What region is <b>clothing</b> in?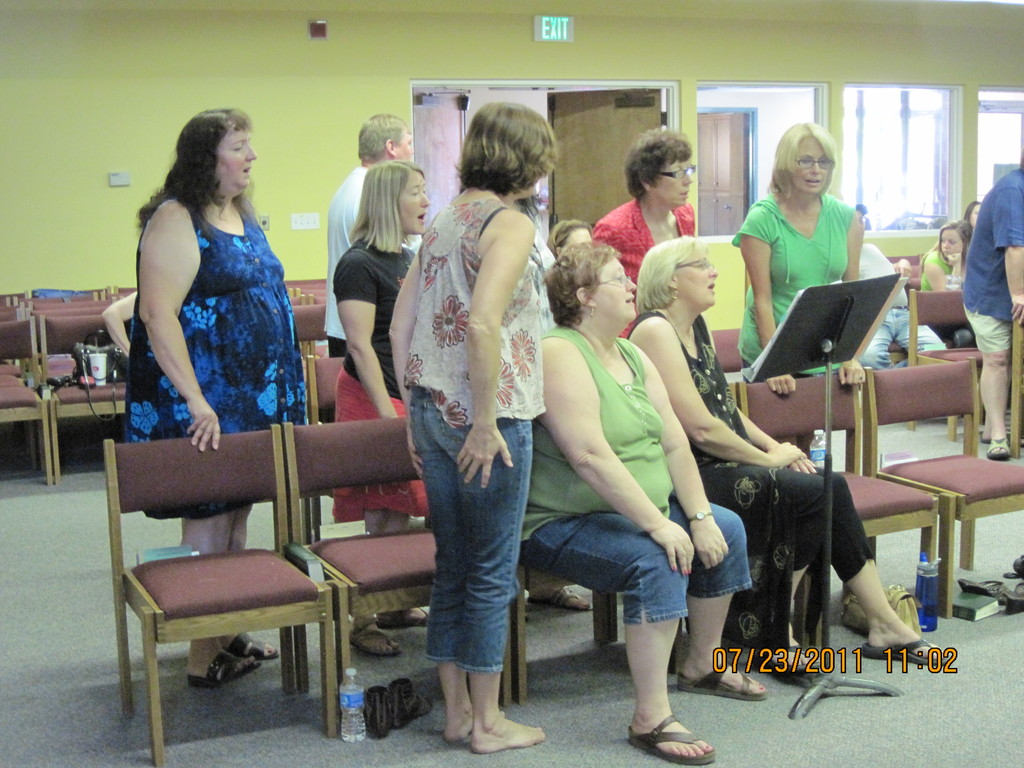
<bbox>404, 184, 546, 679</bbox>.
